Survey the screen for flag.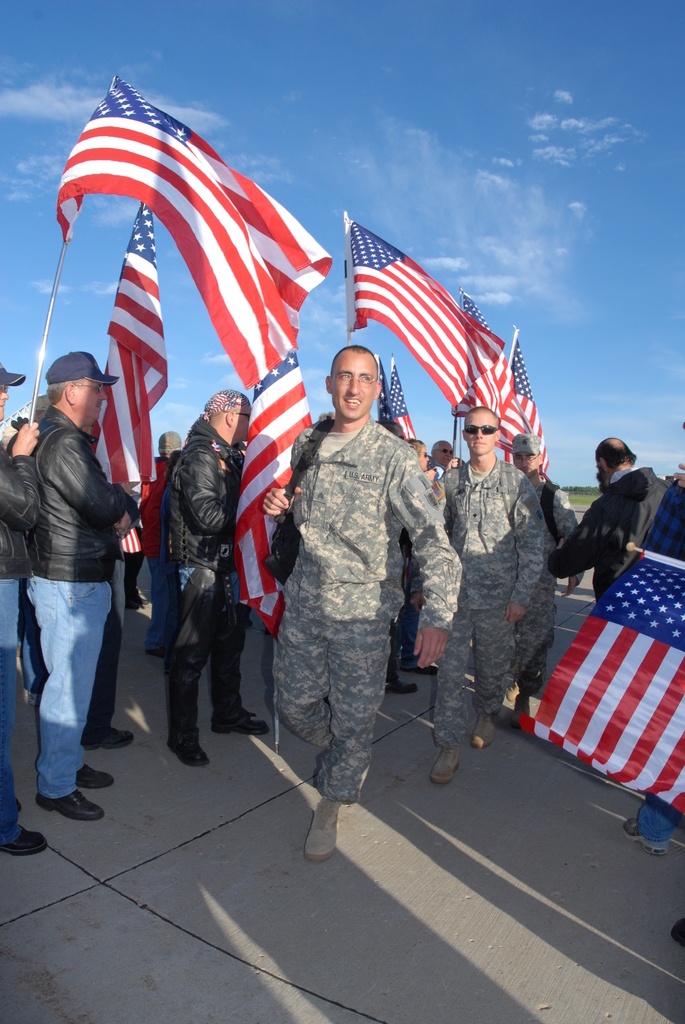
Survey found: 514 540 684 817.
